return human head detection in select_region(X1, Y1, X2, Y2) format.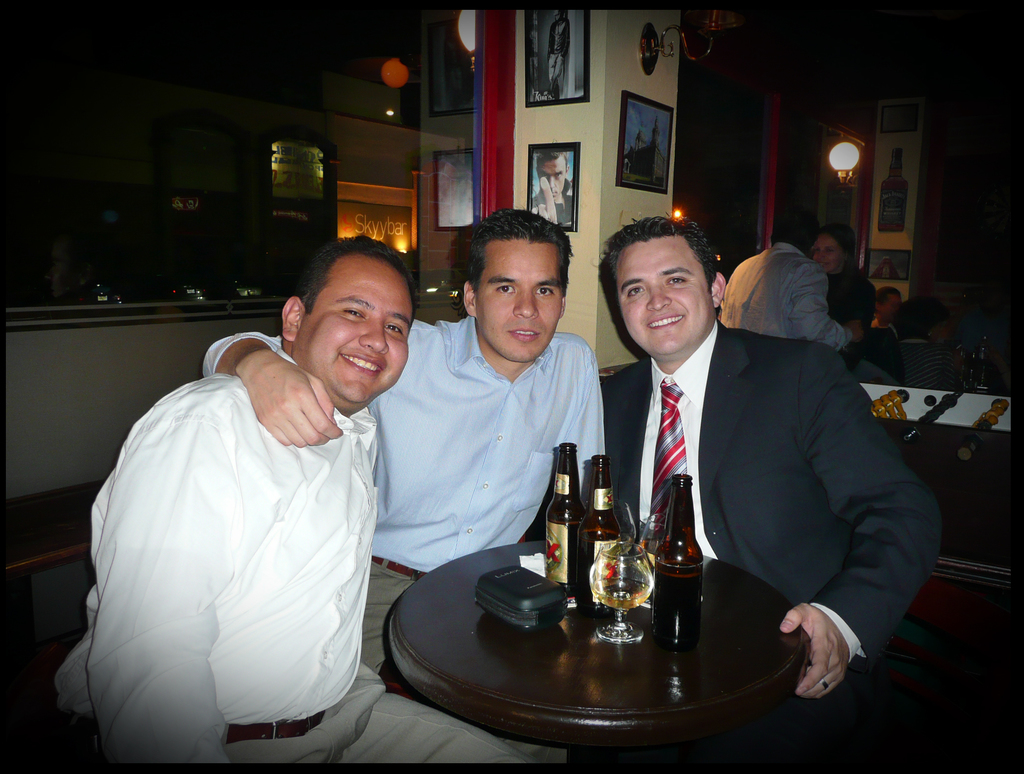
select_region(537, 150, 572, 196).
